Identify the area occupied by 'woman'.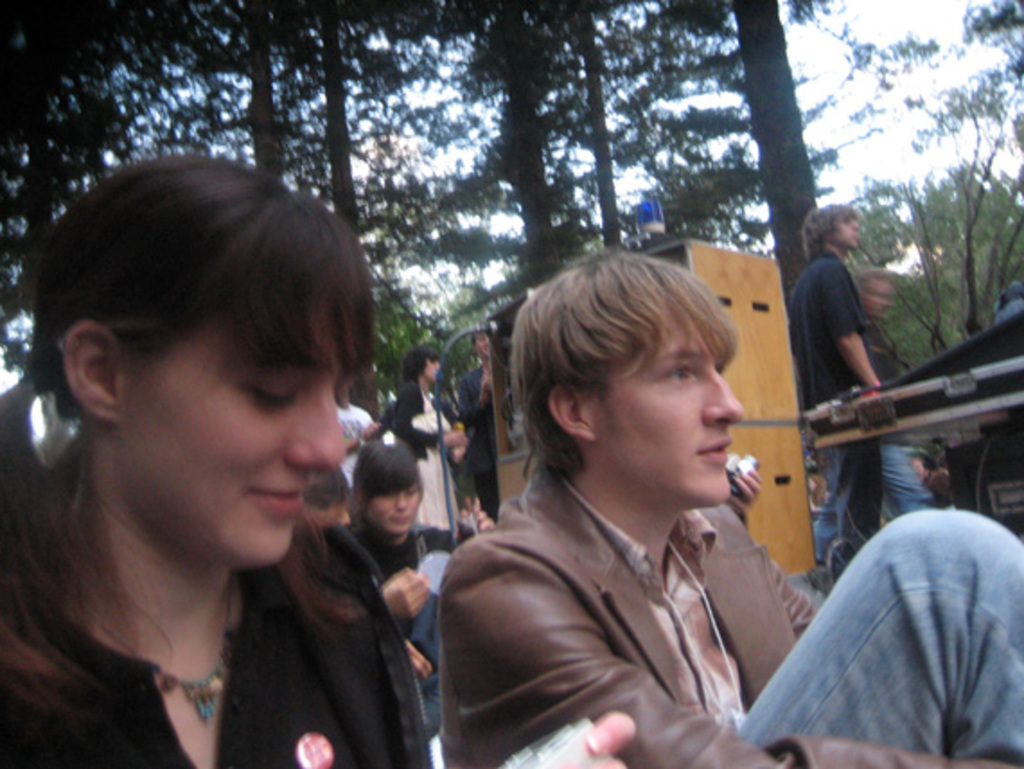
Area: (x1=377, y1=345, x2=462, y2=541).
